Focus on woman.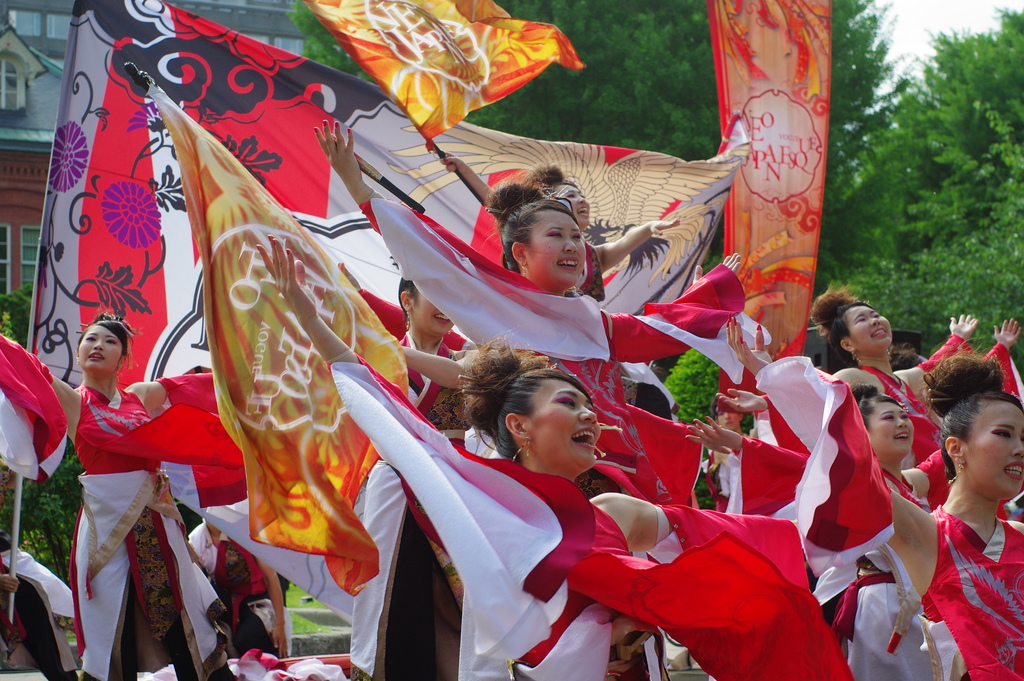
Focused at (x1=687, y1=377, x2=948, y2=680).
